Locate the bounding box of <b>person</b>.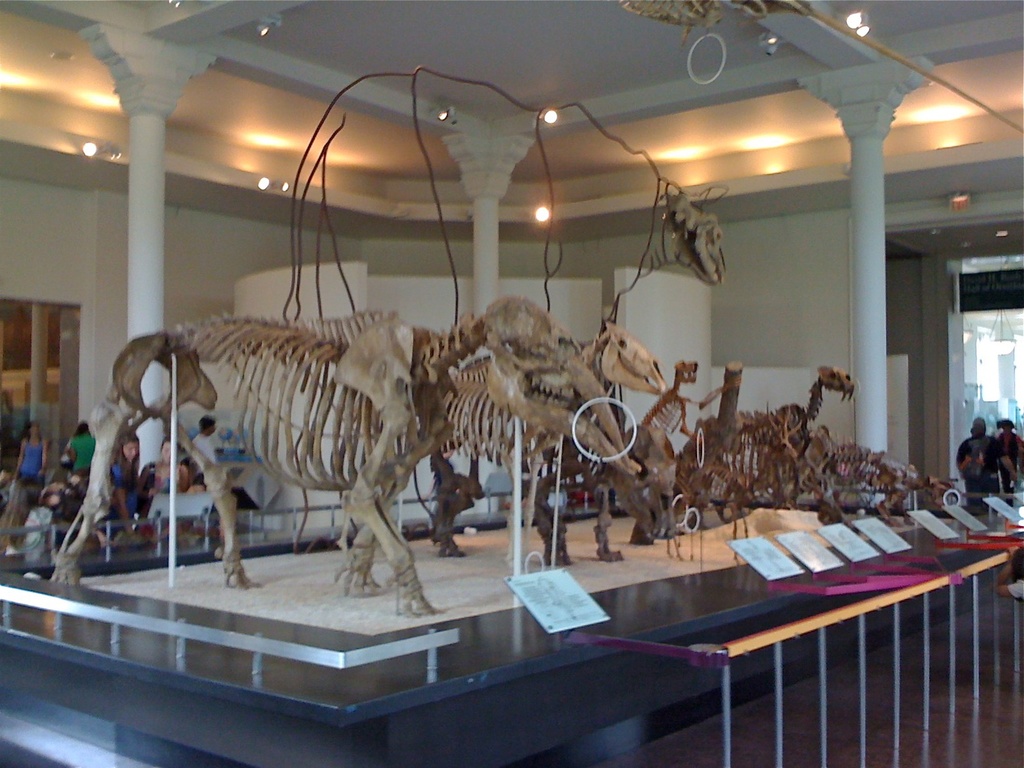
Bounding box: region(6, 418, 54, 530).
